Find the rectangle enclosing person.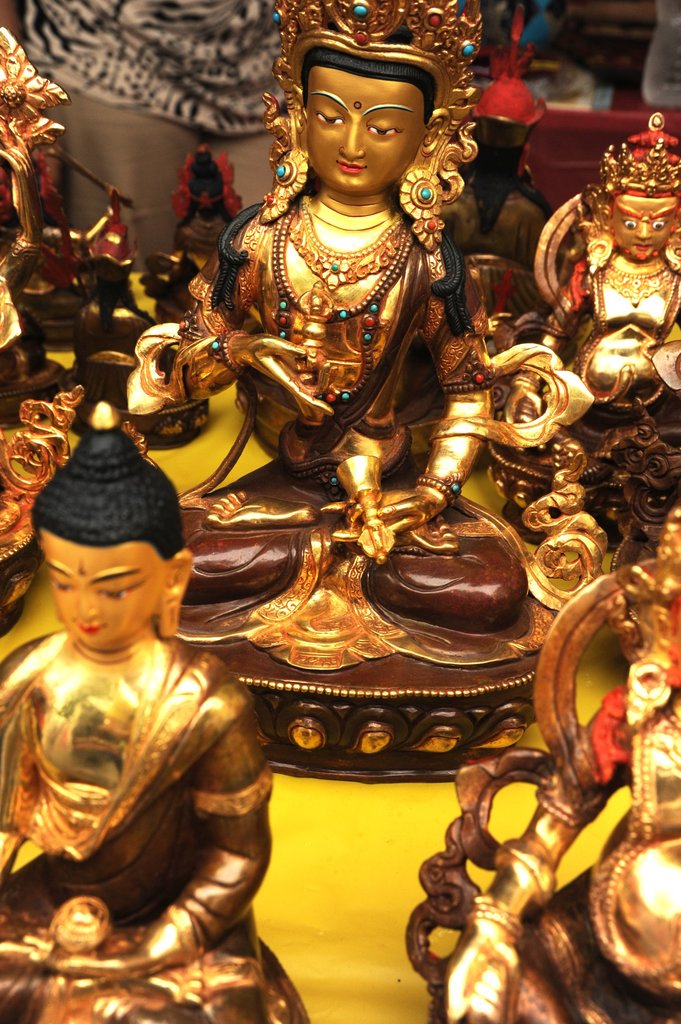
205,0,523,631.
